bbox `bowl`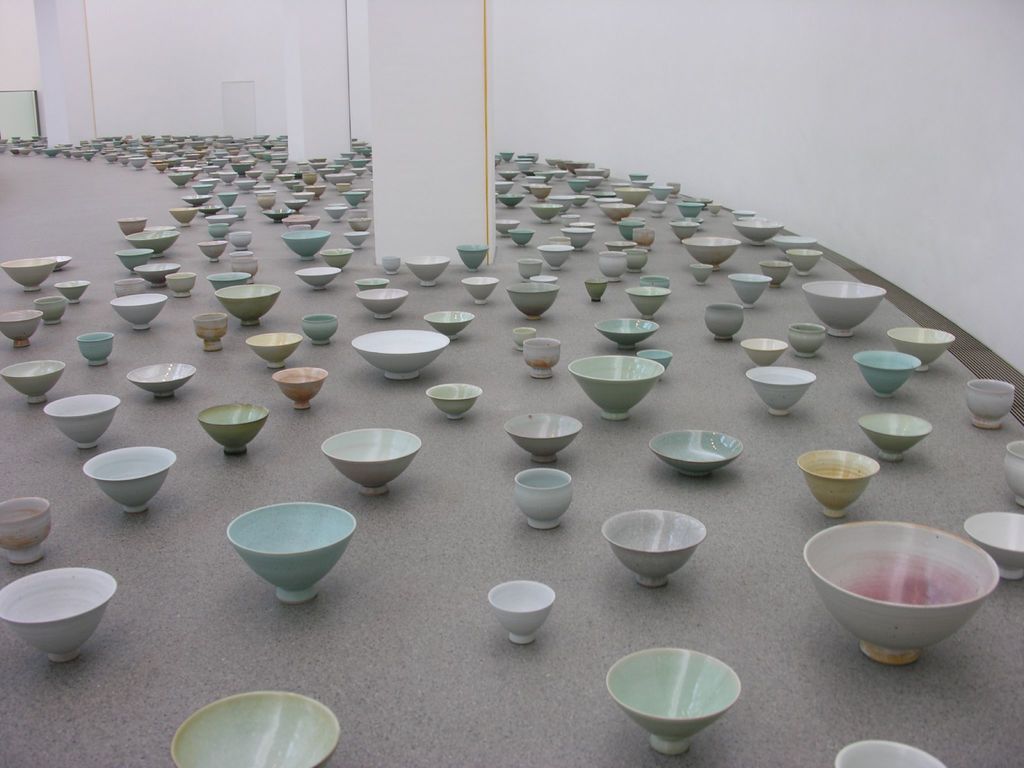
[504, 413, 582, 463]
